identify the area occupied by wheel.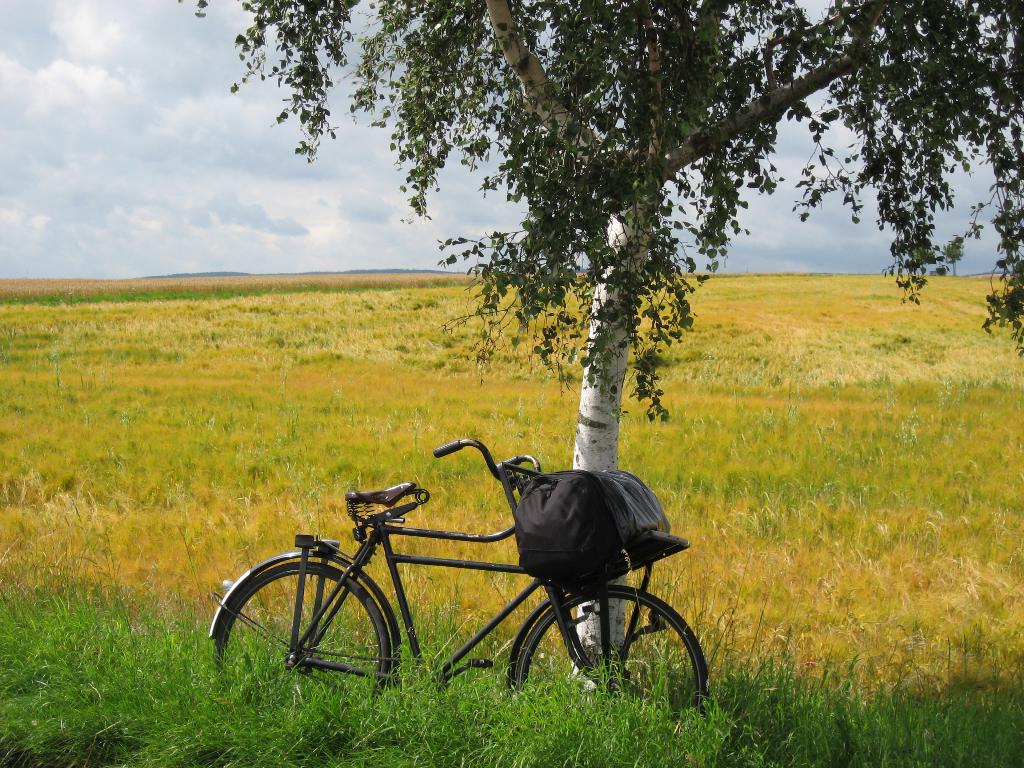
Area: 226 561 400 692.
